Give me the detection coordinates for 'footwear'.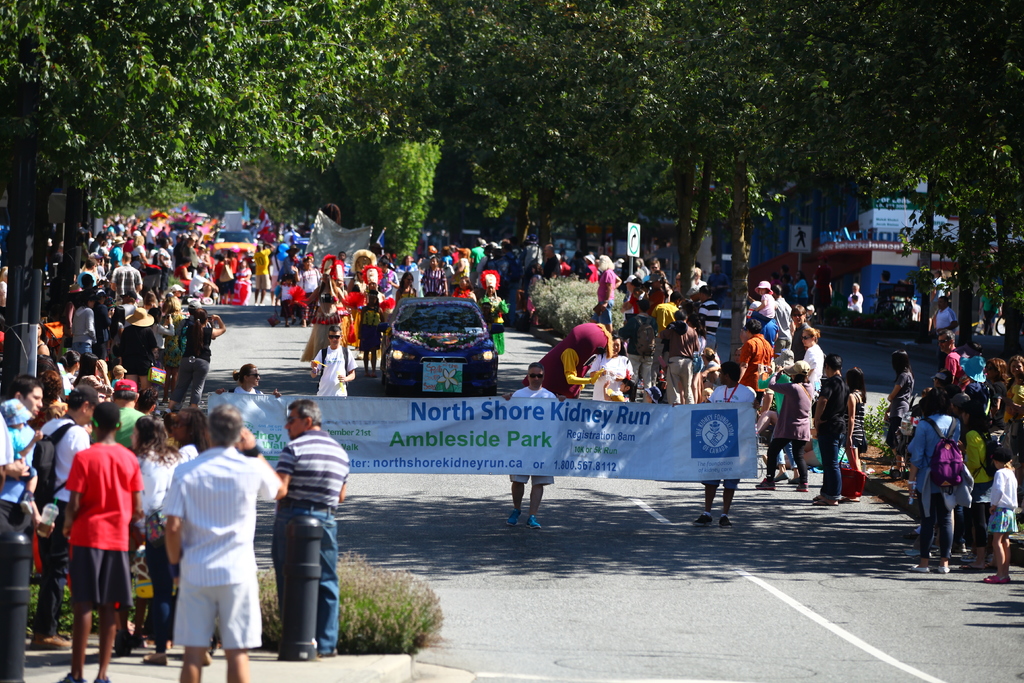
[left=983, top=572, right=1011, bottom=581].
